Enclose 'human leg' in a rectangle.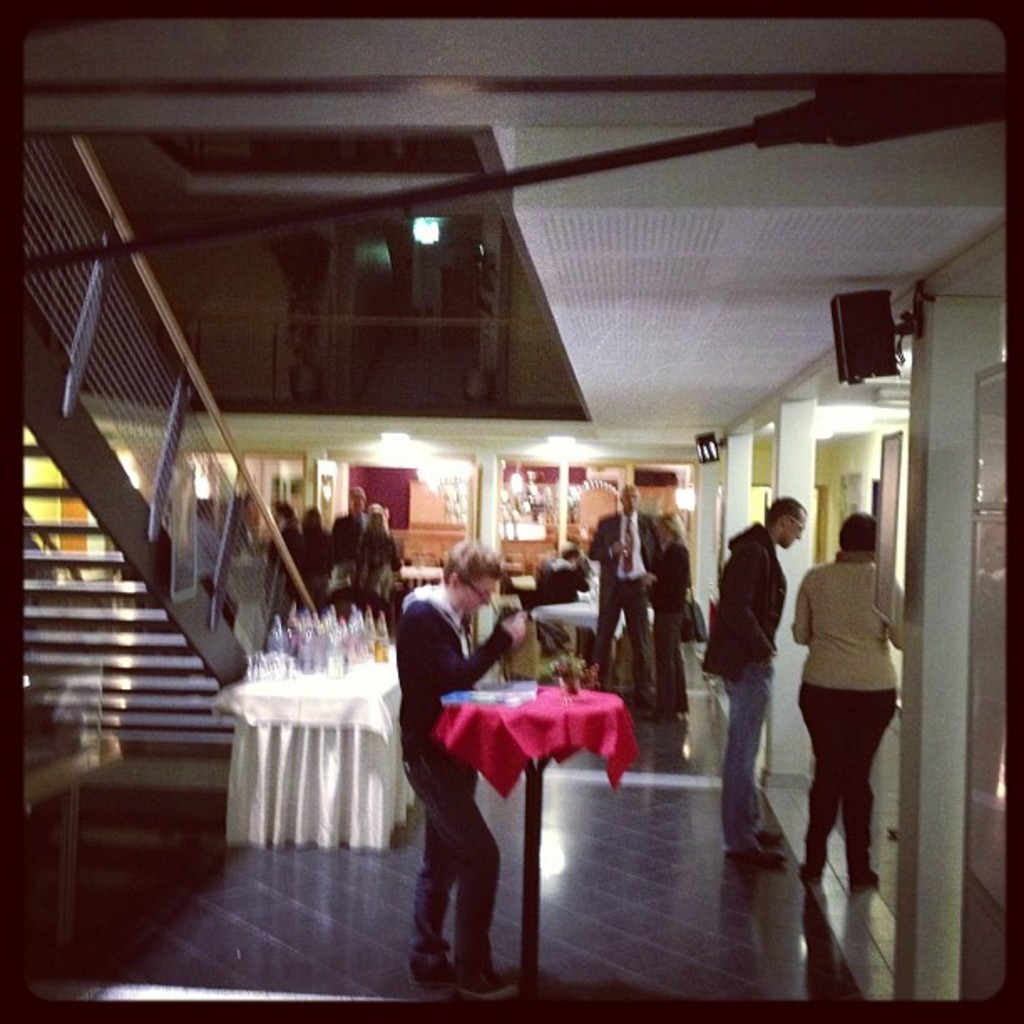
{"x1": 838, "y1": 664, "x2": 900, "y2": 890}.
